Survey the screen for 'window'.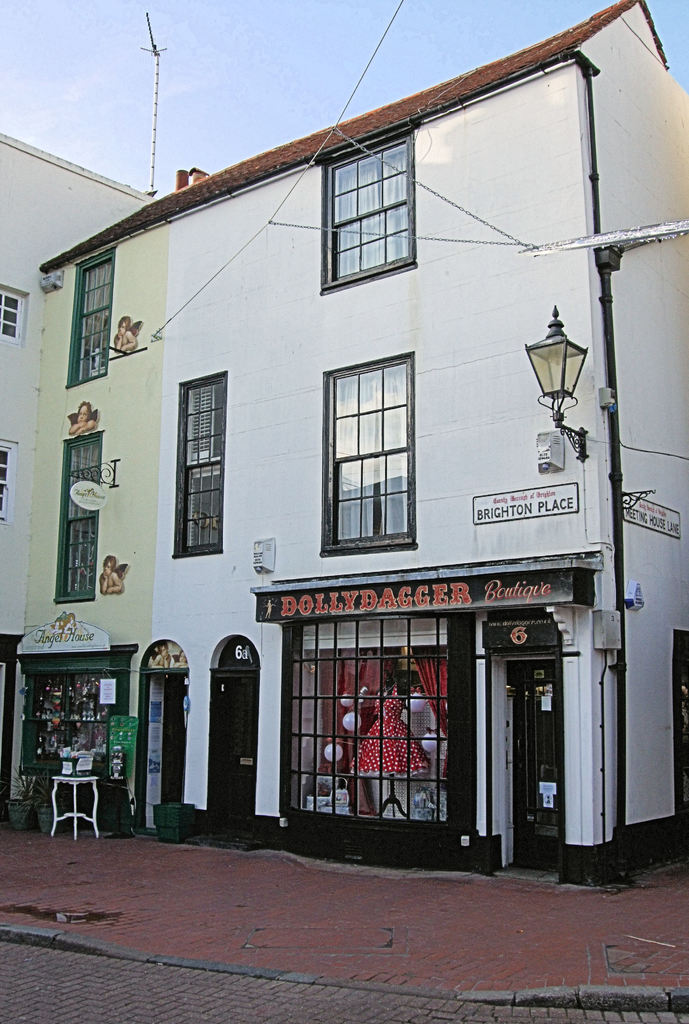
Survey found: left=68, top=250, right=115, bottom=383.
